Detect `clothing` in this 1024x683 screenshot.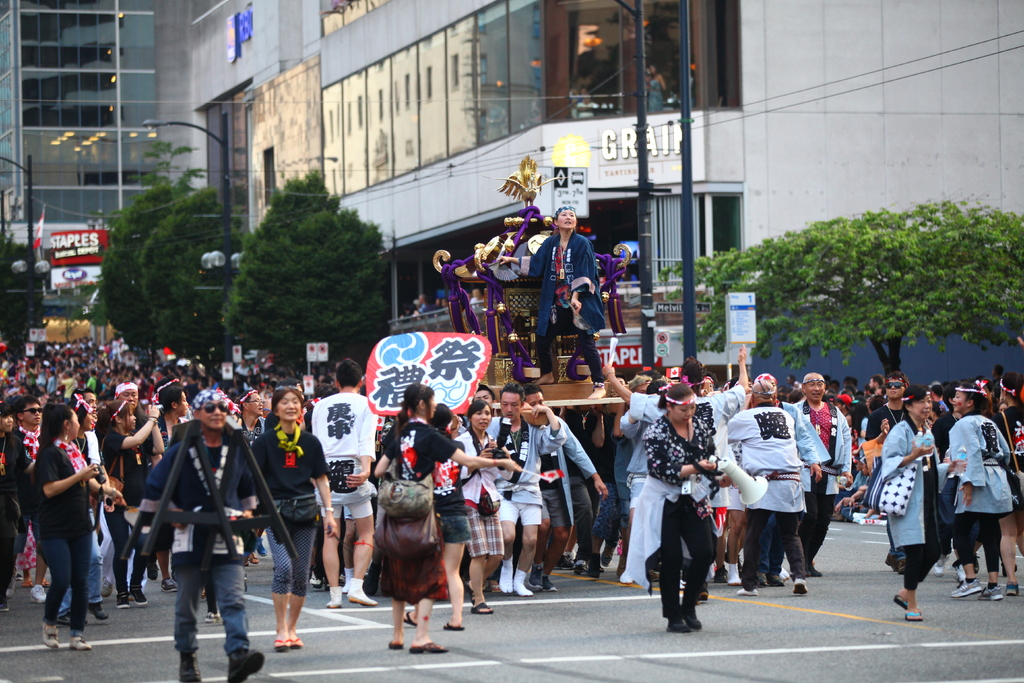
Detection: region(576, 98, 596, 119).
